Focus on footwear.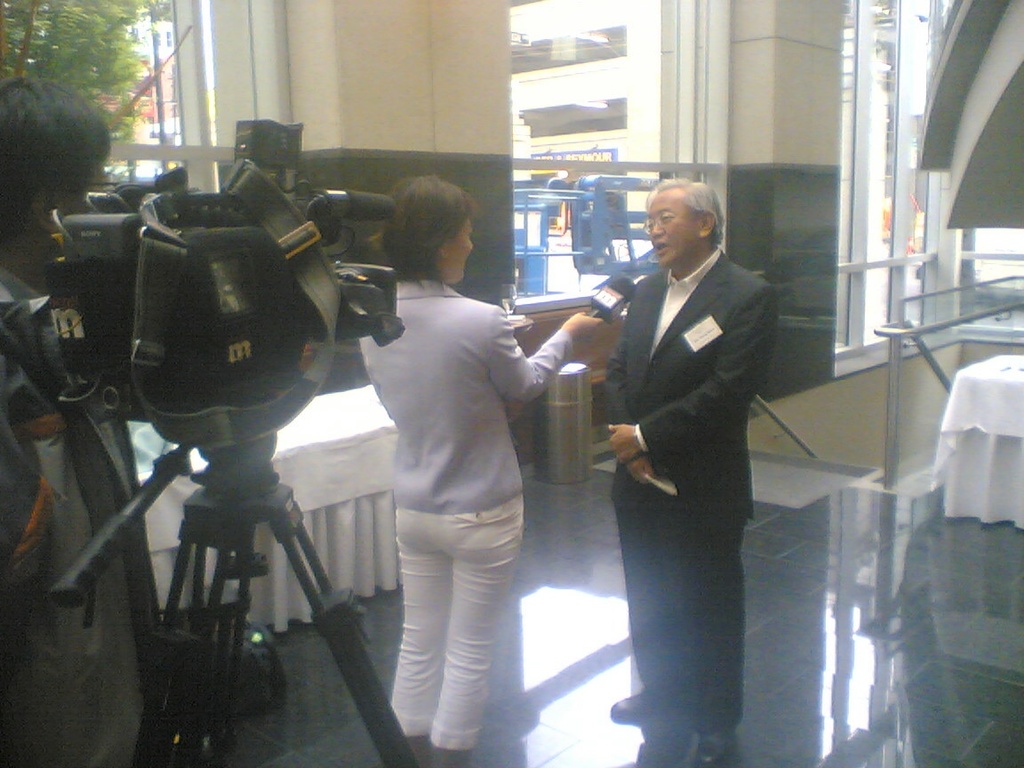
Focused at 428, 747, 468, 767.
